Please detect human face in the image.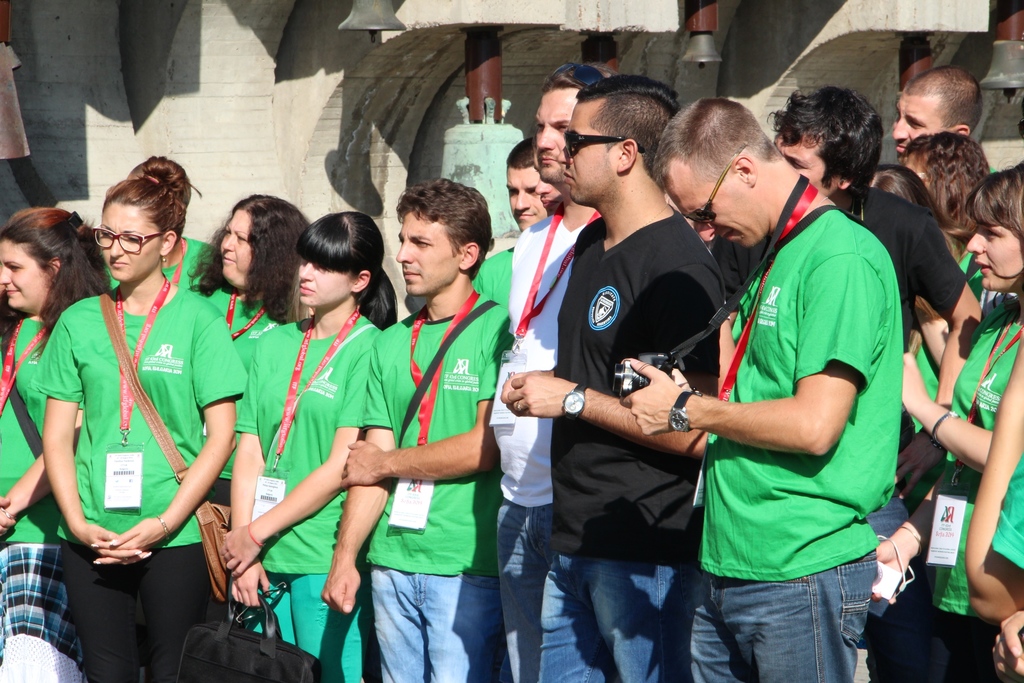
locate(101, 201, 162, 284).
